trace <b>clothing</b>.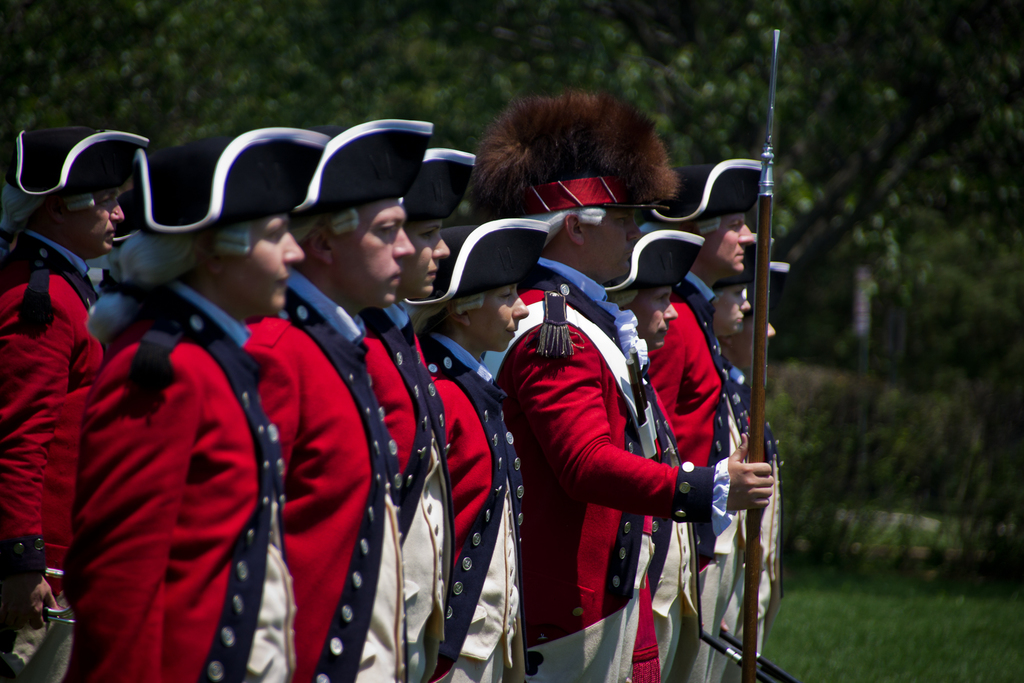
Traced to select_region(258, 277, 398, 682).
